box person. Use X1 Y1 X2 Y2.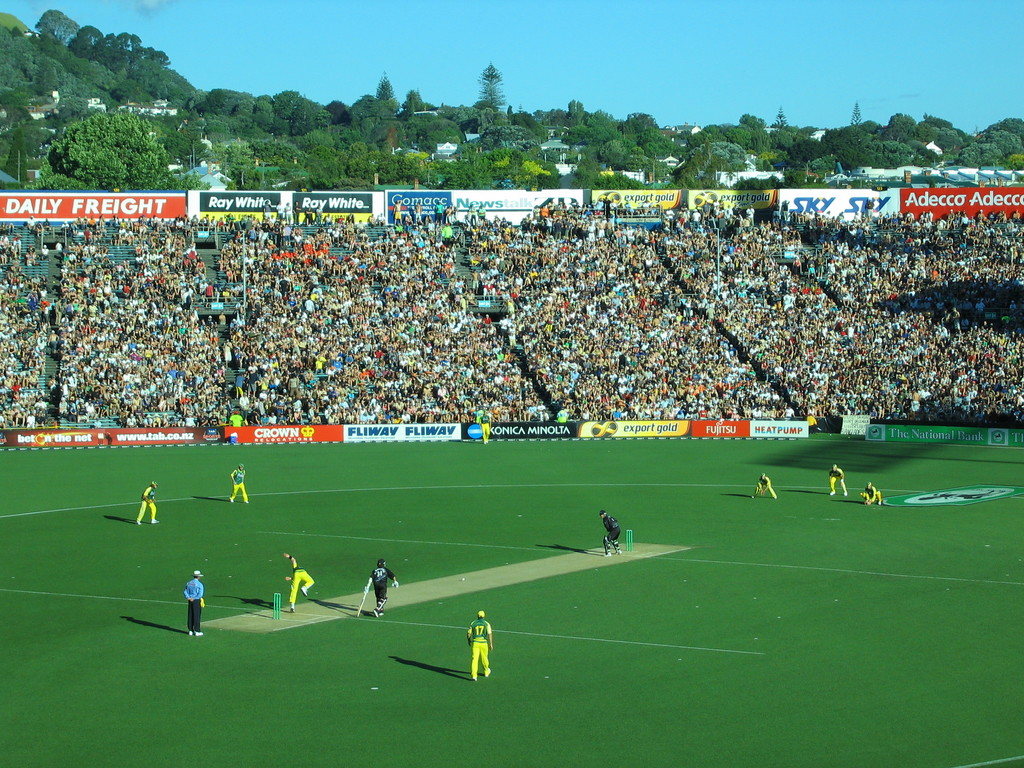
365 558 399 620.
